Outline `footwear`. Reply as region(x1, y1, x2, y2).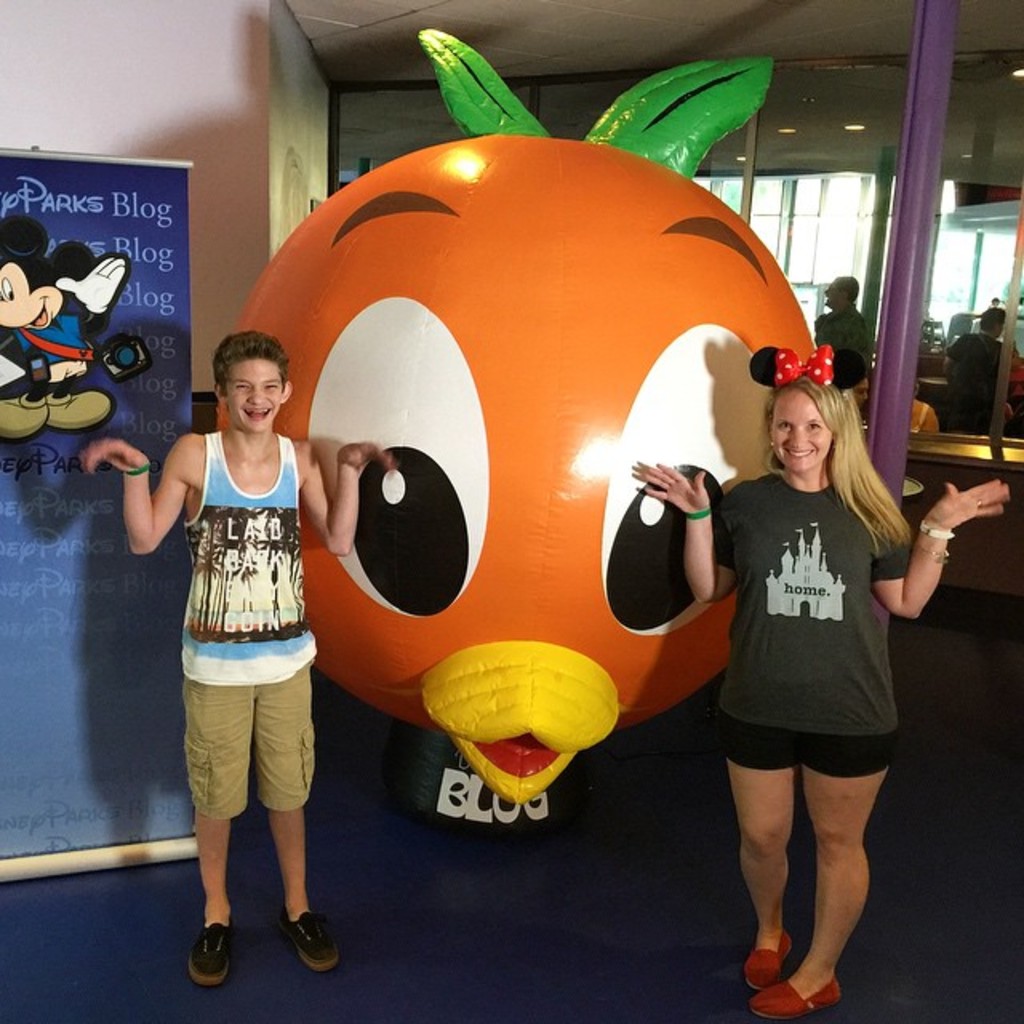
region(291, 912, 341, 970).
